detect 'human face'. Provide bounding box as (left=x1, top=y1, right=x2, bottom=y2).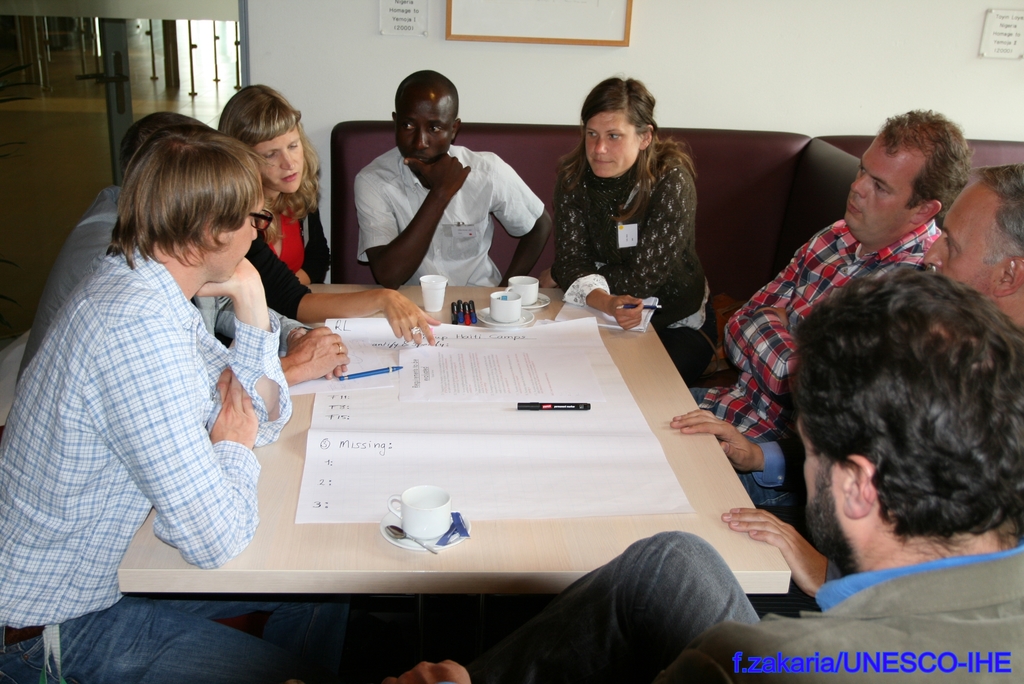
(left=847, top=135, right=913, bottom=241).
